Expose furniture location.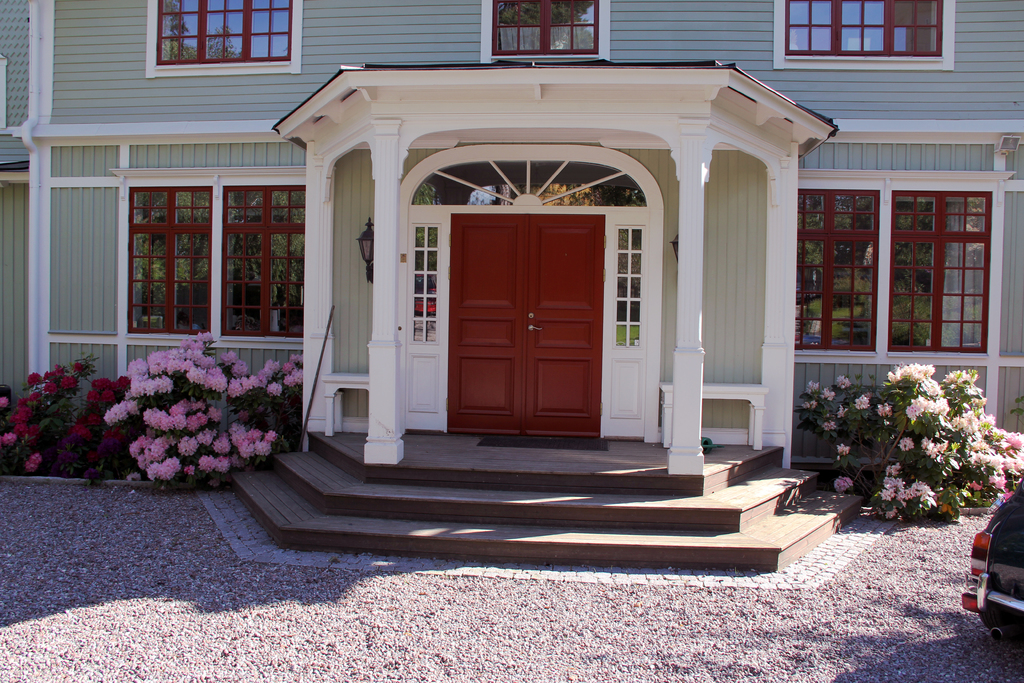
Exposed at (x1=657, y1=382, x2=767, y2=451).
